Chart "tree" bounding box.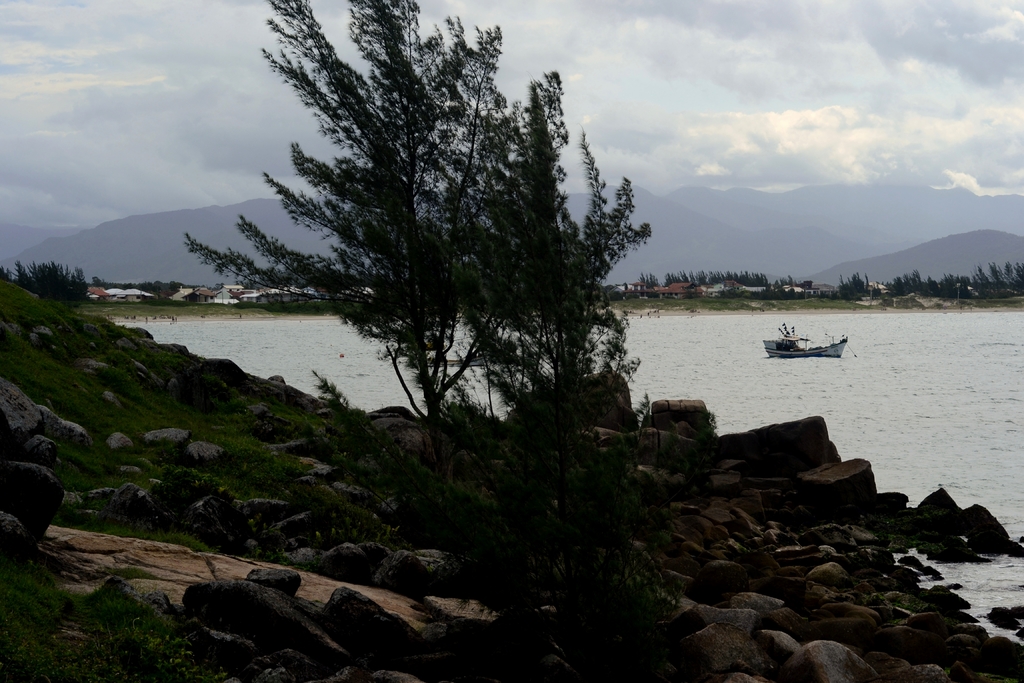
Charted: crop(180, 0, 680, 596).
